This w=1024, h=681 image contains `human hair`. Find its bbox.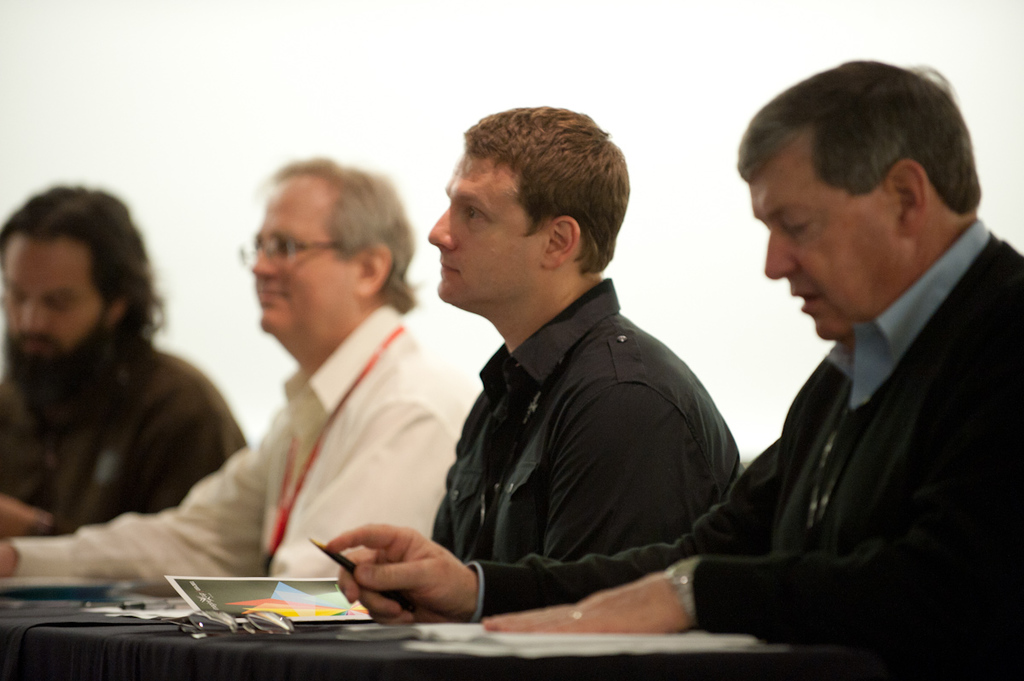
[x1=738, y1=56, x2=986, y2=212].
